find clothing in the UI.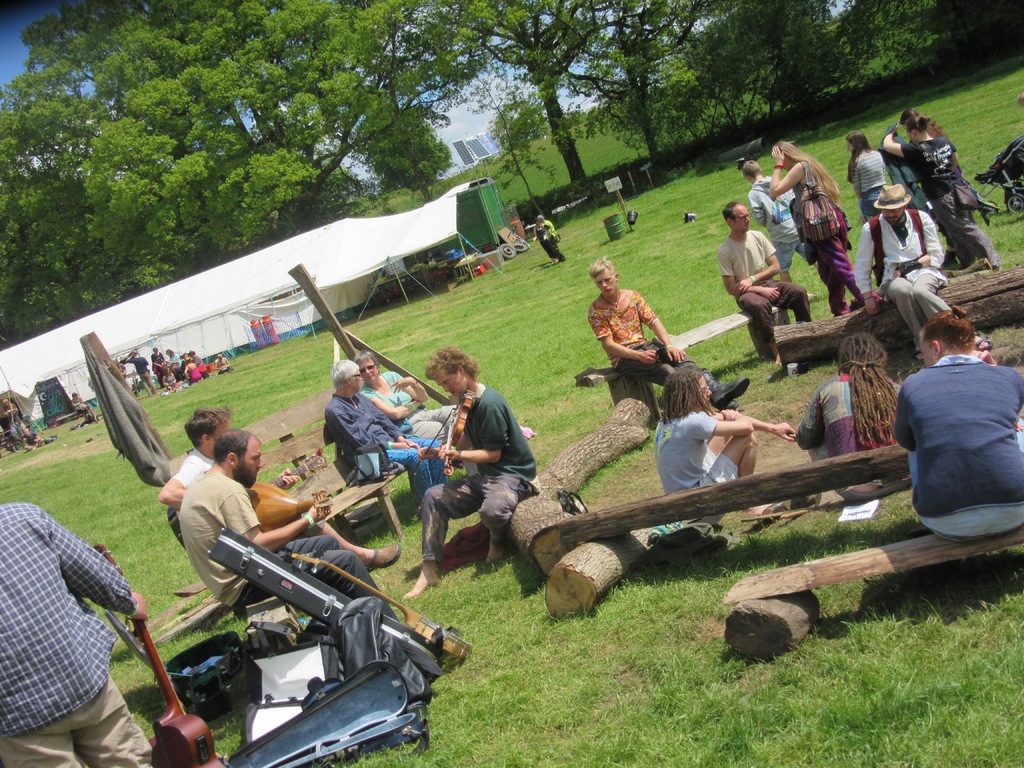
UI element at <box>68,393,90,413</box>.
